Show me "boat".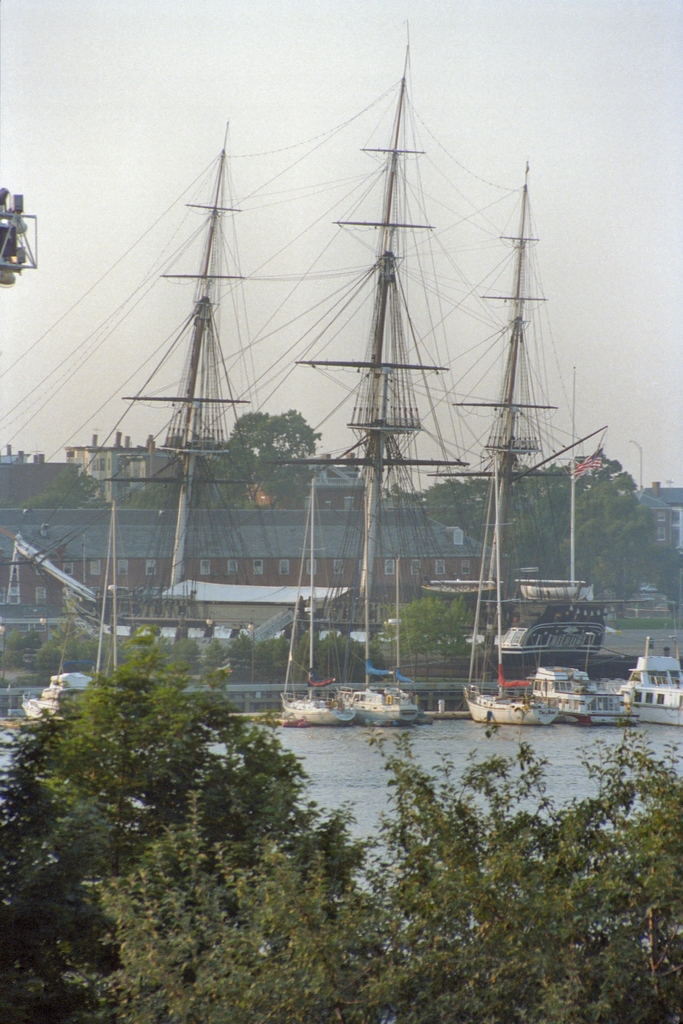
"boat" is here: 468,452,557,729.
